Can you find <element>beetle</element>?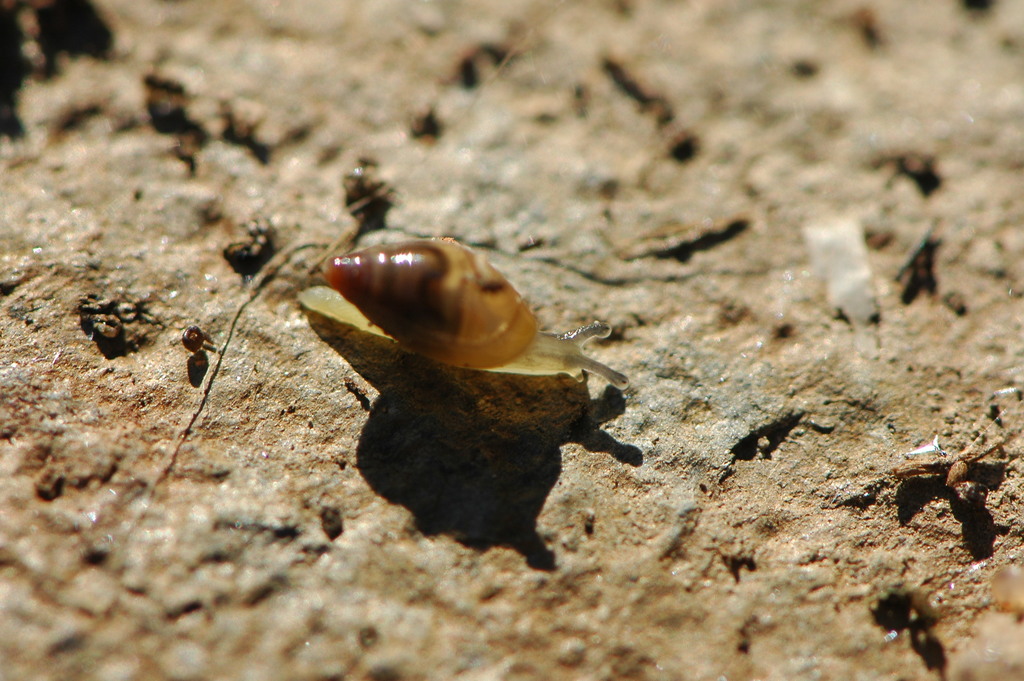
Yes, bounding box: (287, 189, 643, 427).
